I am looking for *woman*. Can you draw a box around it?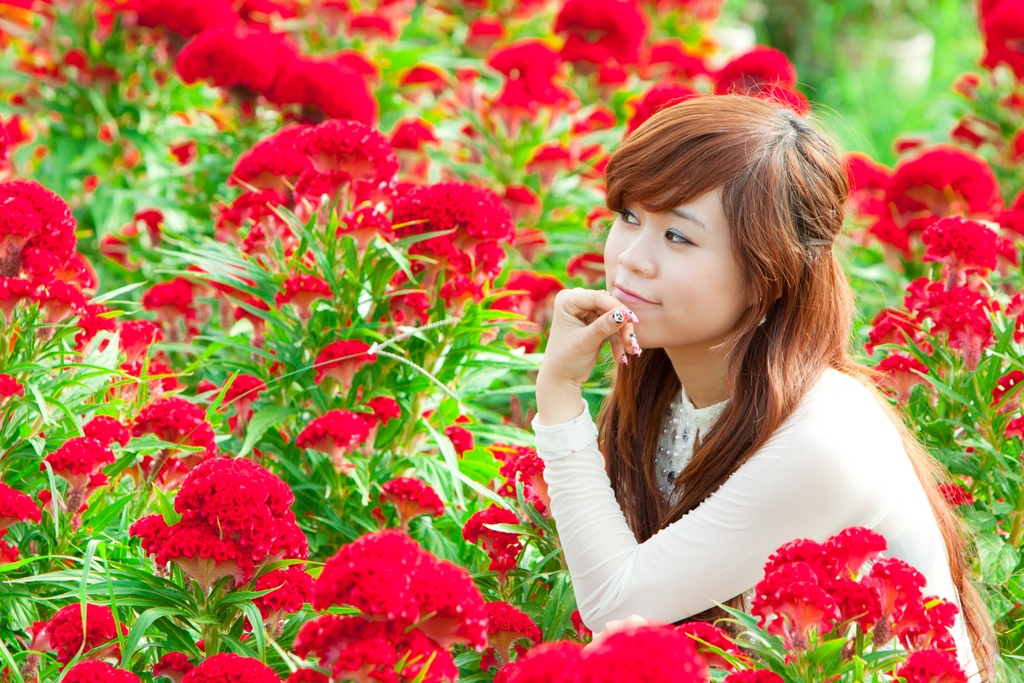
Sure, the bounding box is crop(536, 94, 973, 682).
